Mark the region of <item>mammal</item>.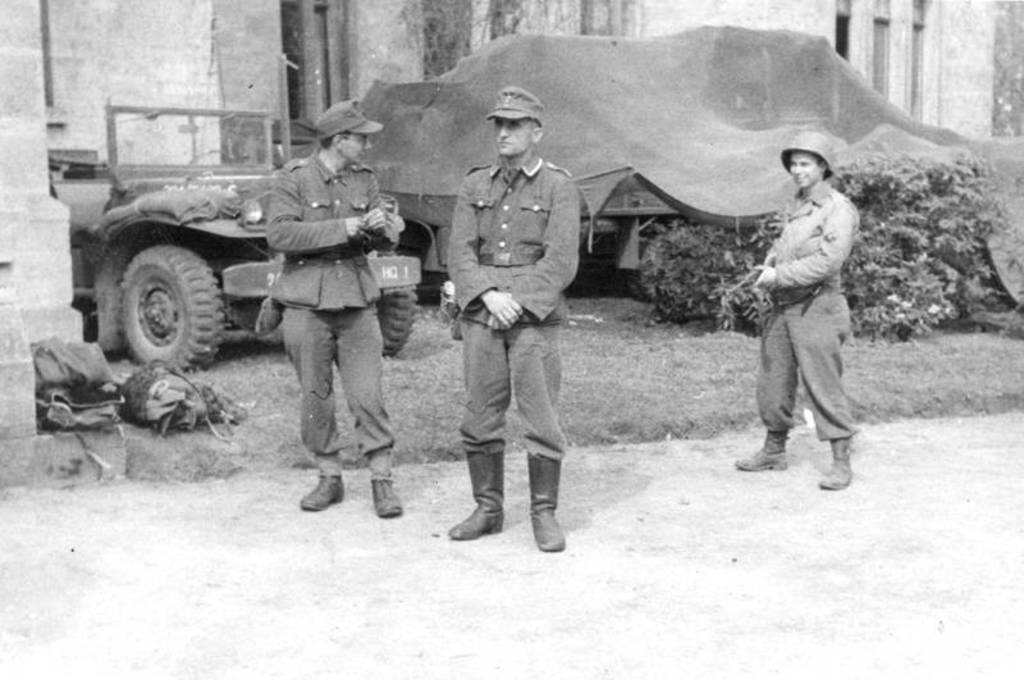
Region: <box>262,96,407,517</box>.
